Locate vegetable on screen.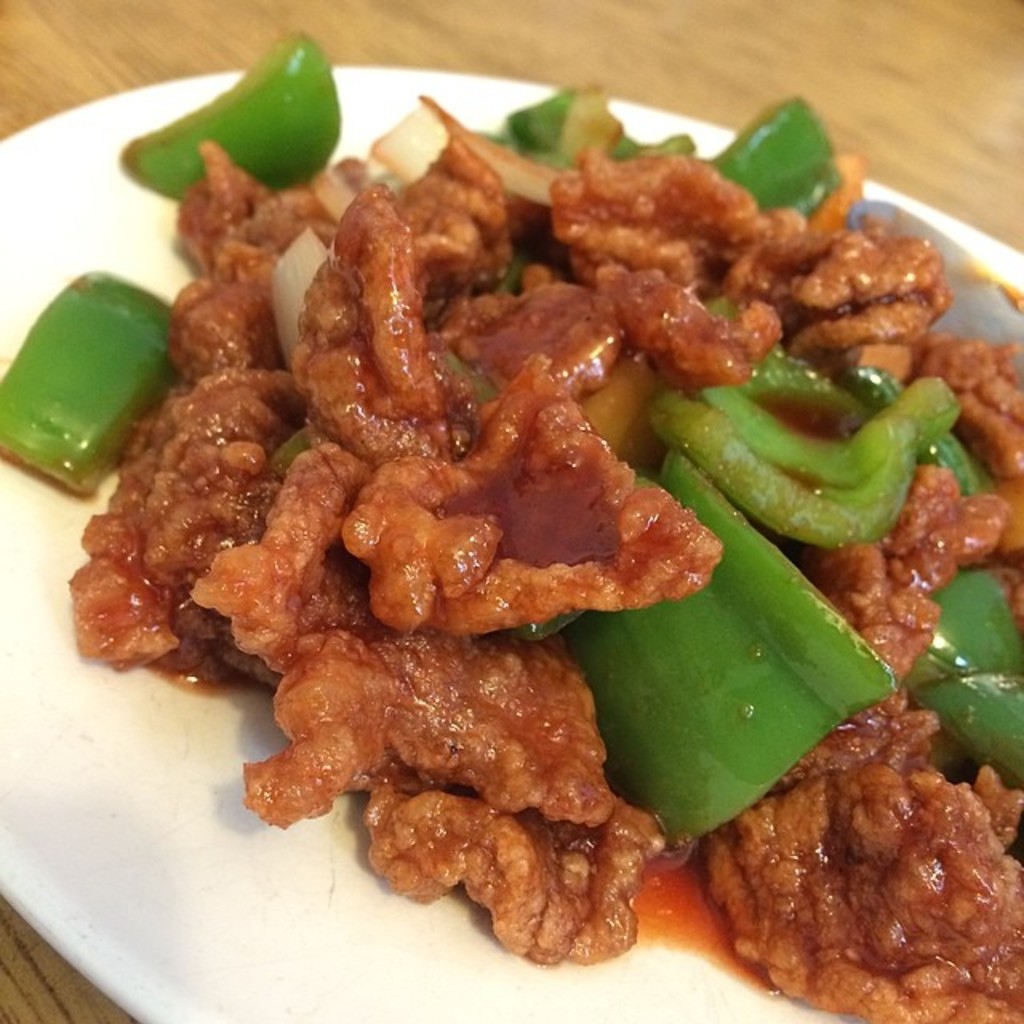
On screen at x1=490, y1=85, x2=680, y2=157.
